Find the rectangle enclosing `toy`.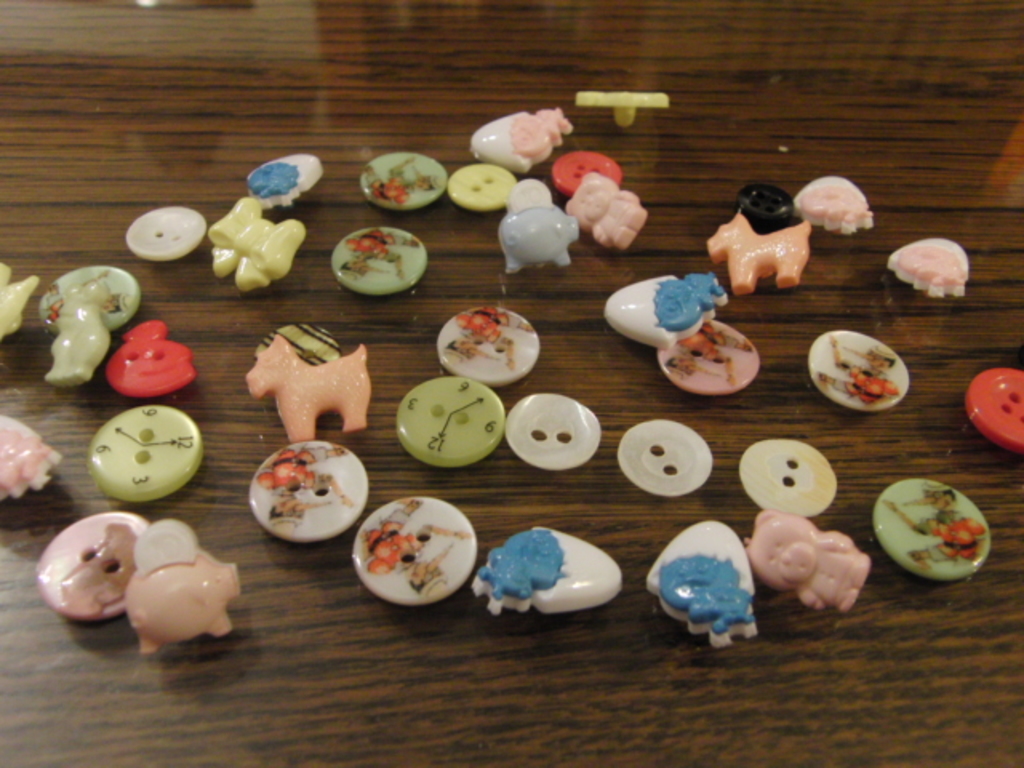
[left=446, top=165, right=517, bottom=211].
